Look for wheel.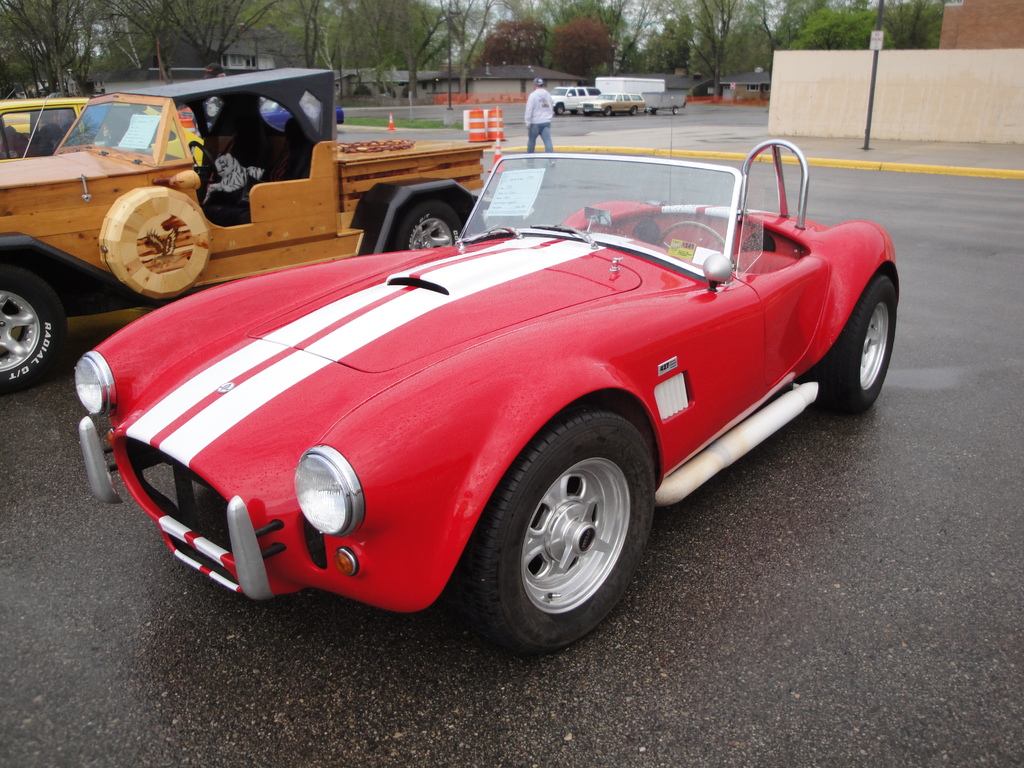
Found: bbox=(396, 202, 461, 252).
